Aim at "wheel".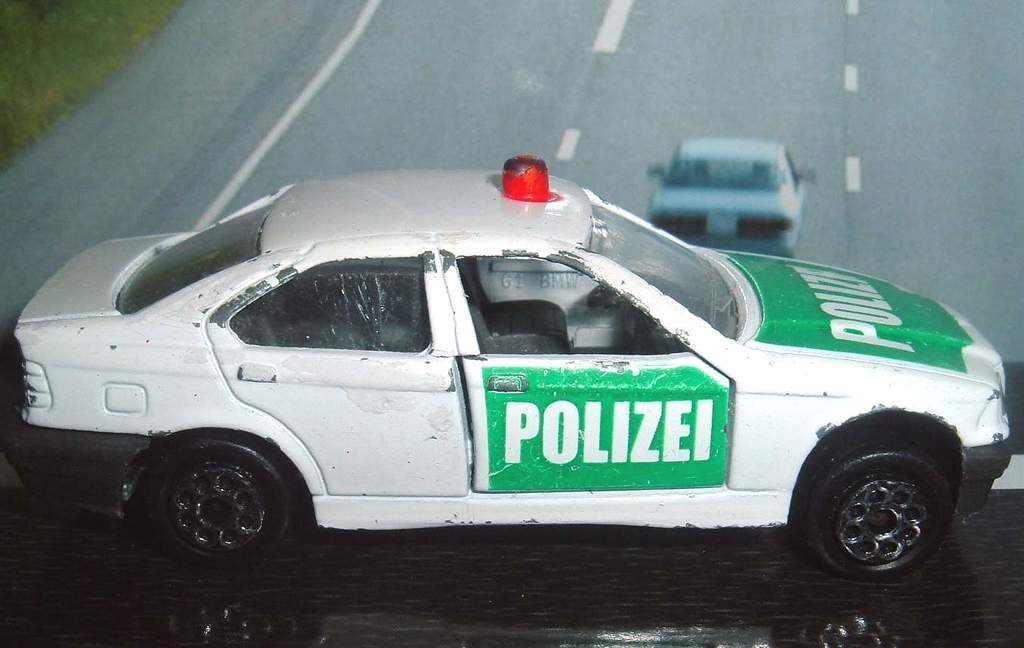
Aimed at <bbox>118, 440, 299, 559</bbox>.
